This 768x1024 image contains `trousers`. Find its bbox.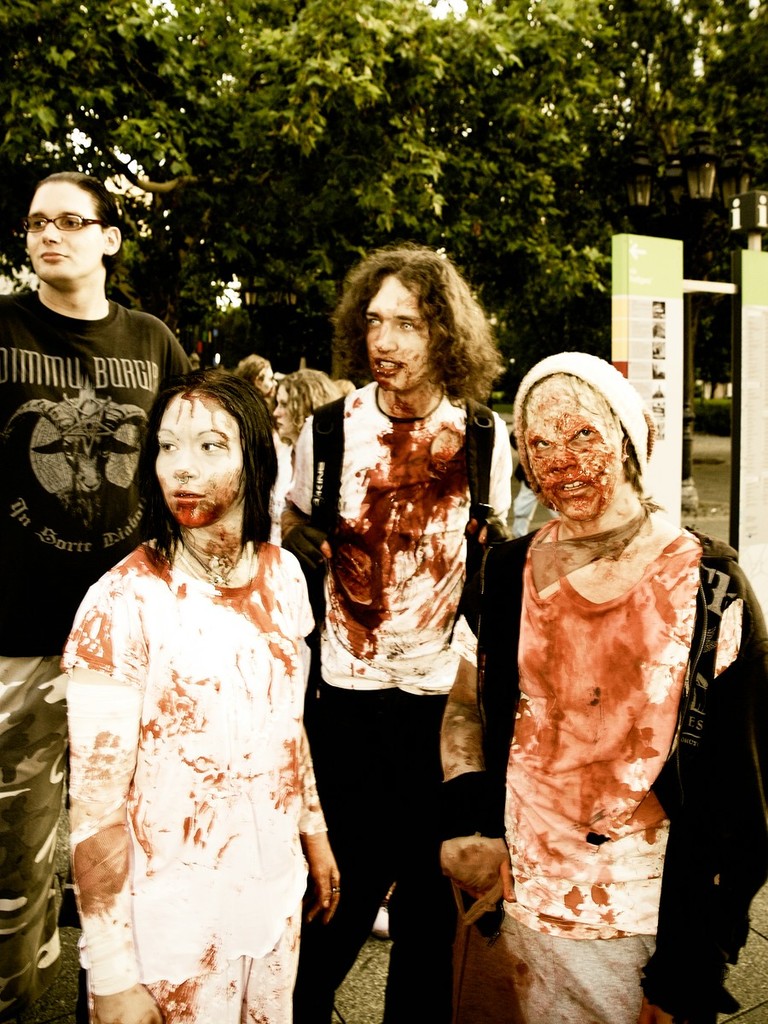
[310, 683, 481, 1023].
